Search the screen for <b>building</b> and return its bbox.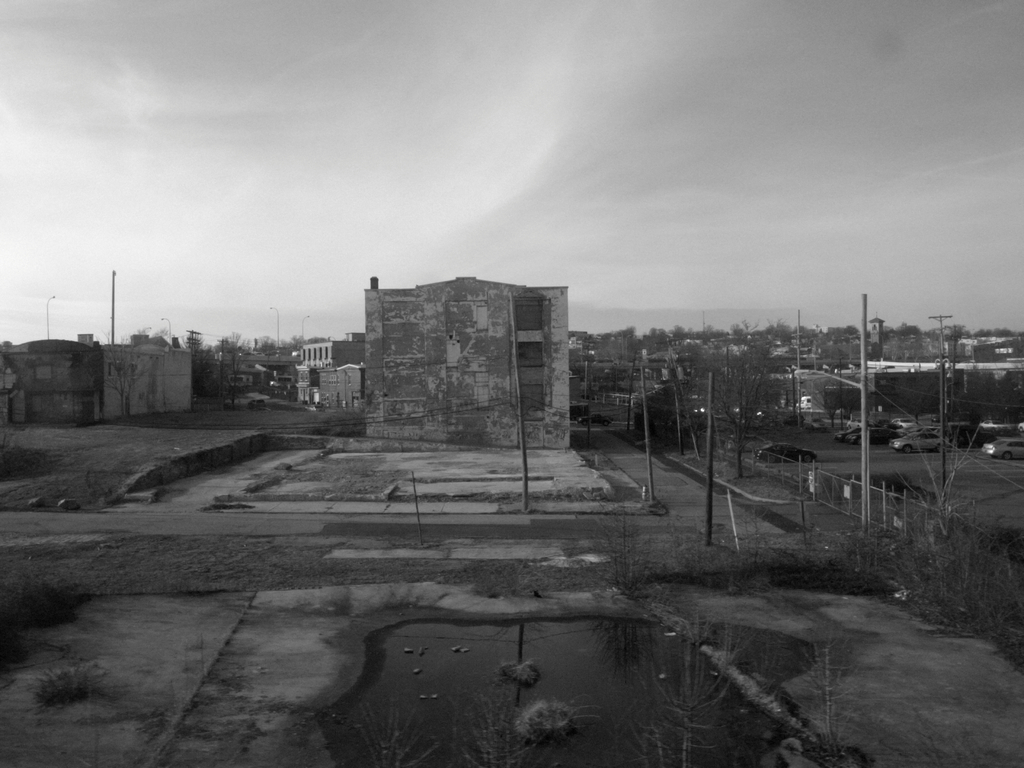
Found: Rect(99, 335, 195, 420).
